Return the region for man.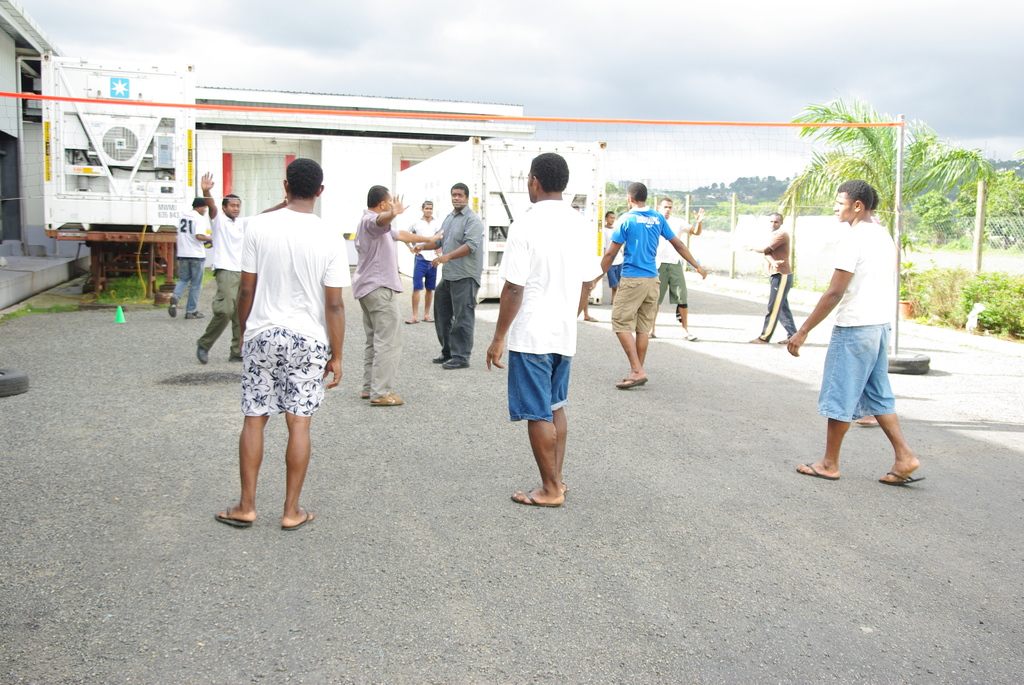
195 171 290 363.
